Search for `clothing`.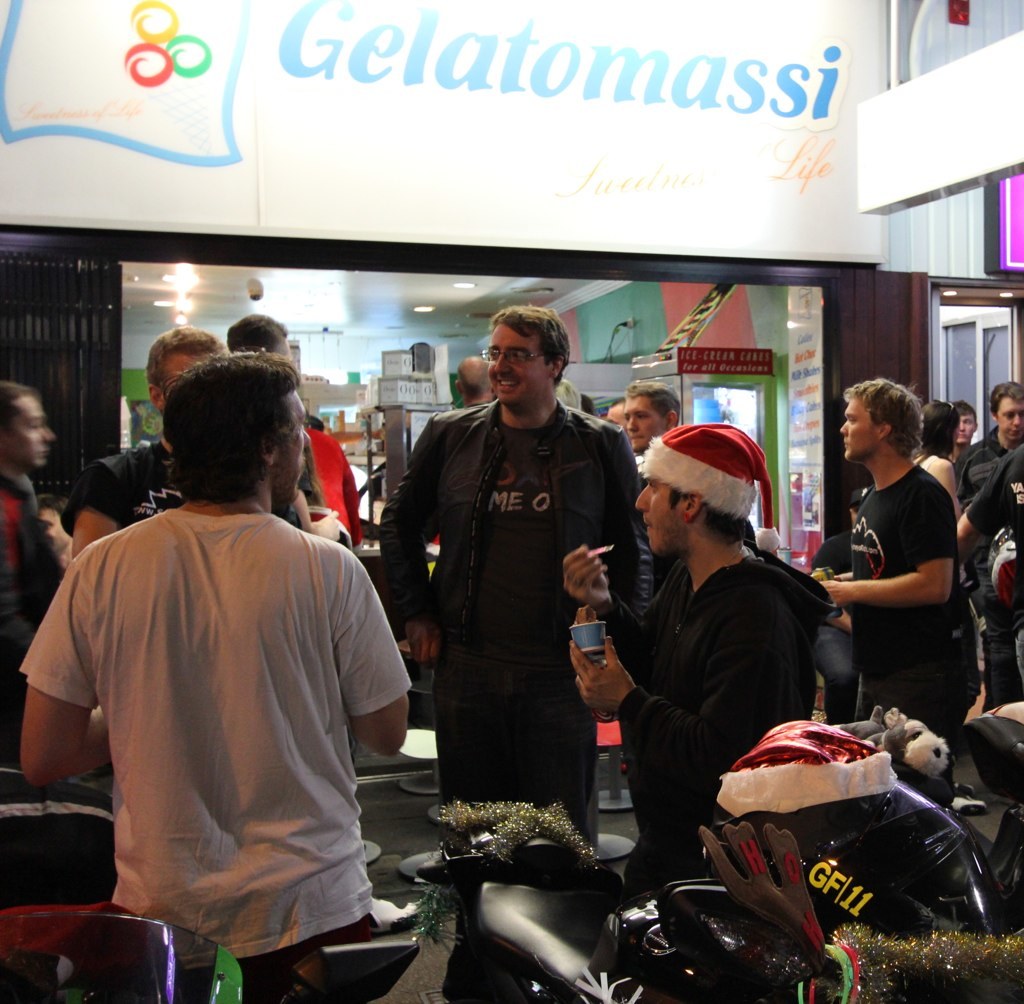
Found at 843:457:984:728.
